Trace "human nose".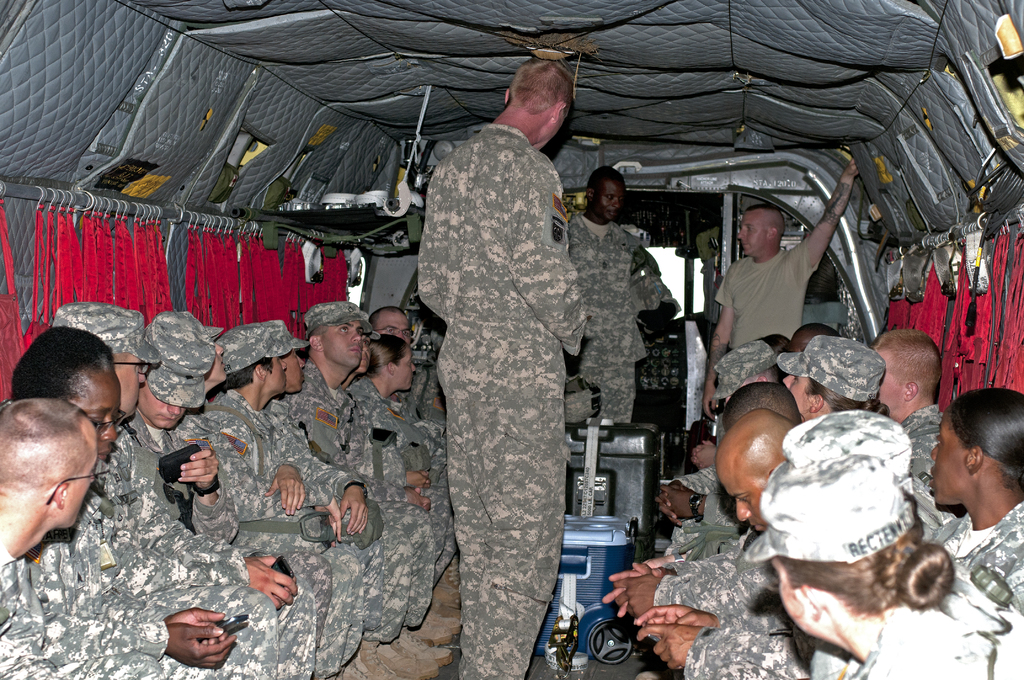
Traced to [left=101, top=413, right=119, bottom=439].
